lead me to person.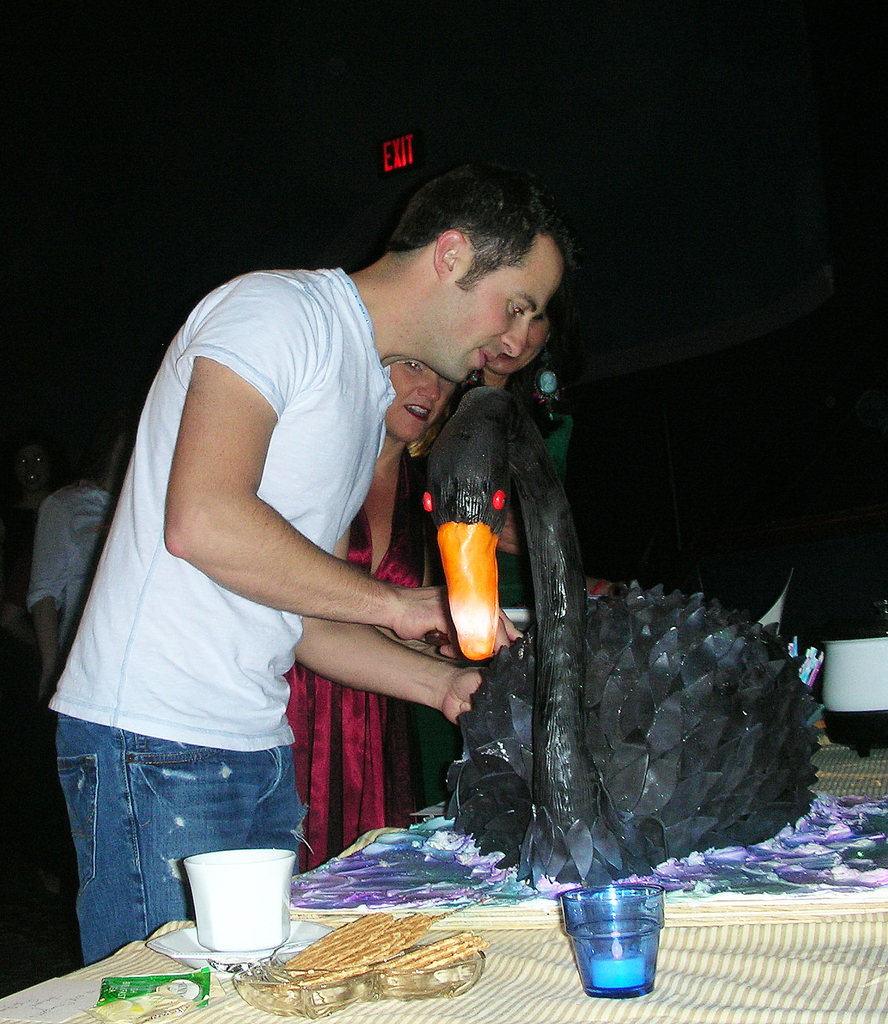
Lead to locate(38, 147, 567, 960).
